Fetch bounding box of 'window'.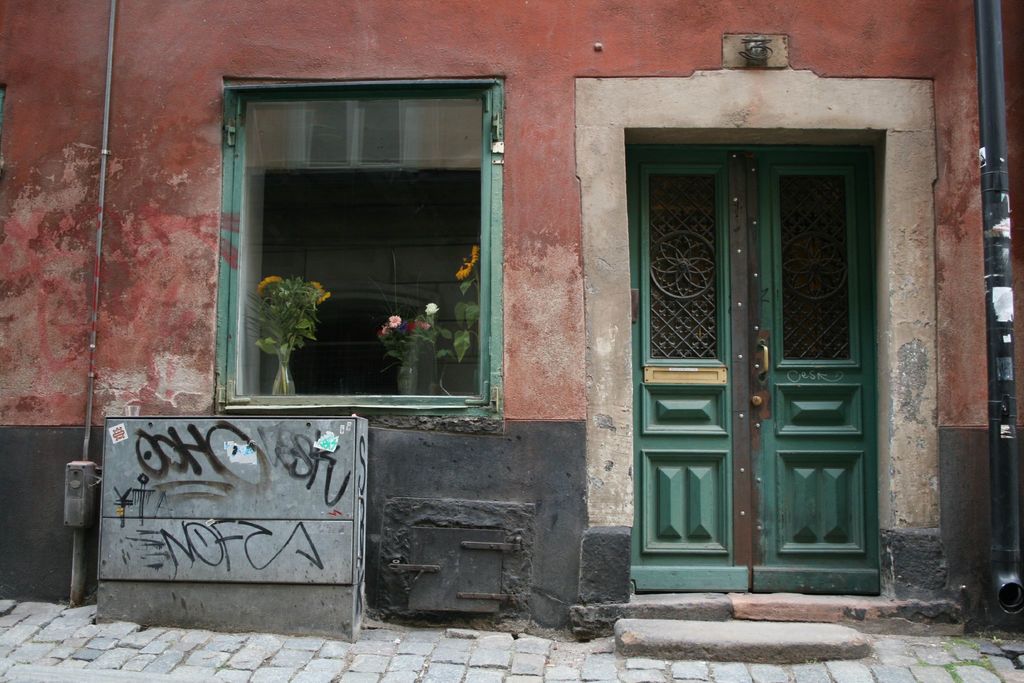
Bbox: locate(218, 74, 495, 413).
